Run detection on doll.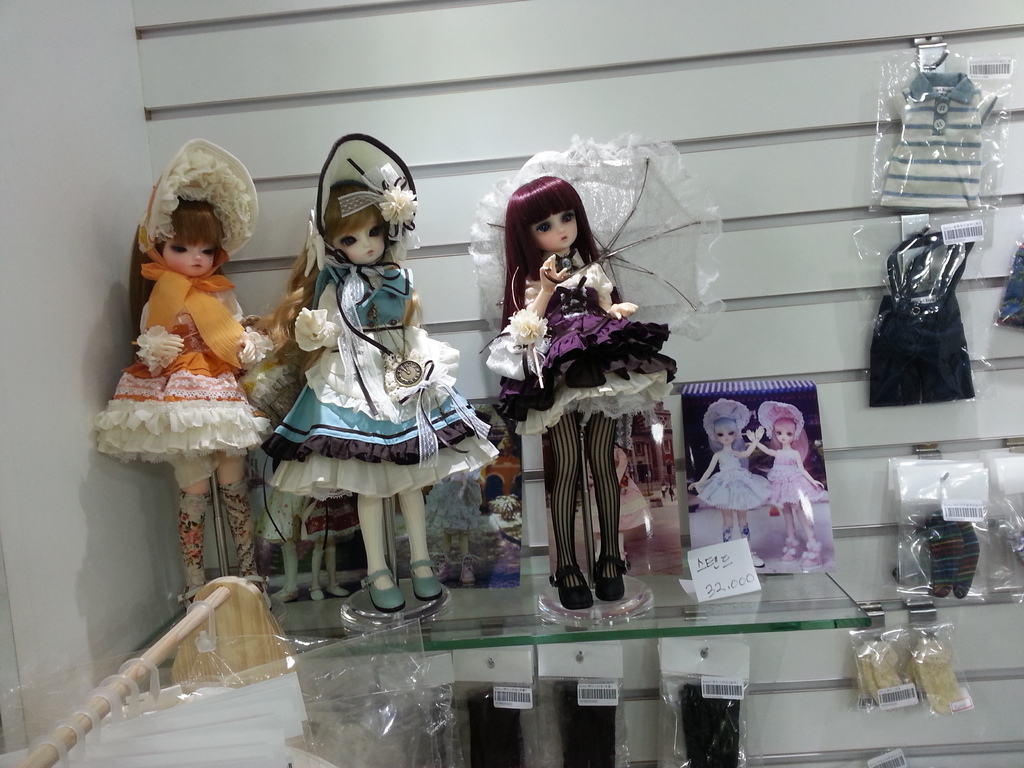
Result: [left=262, top=135, right=500, bottom=619].
